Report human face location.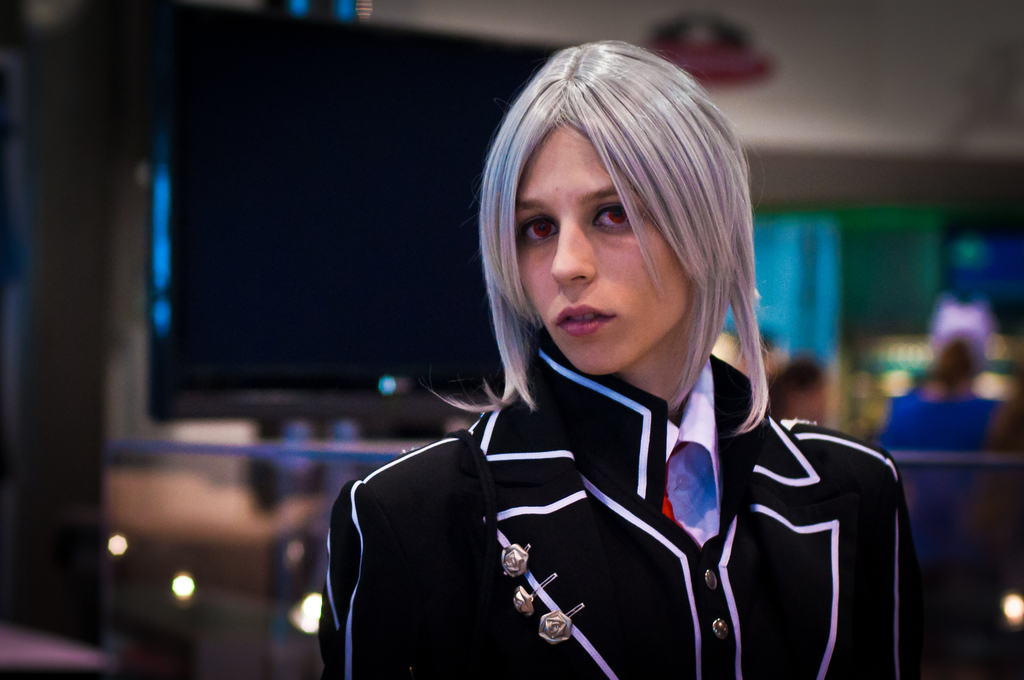
Report: bbox(514, 115, 691, 376).
